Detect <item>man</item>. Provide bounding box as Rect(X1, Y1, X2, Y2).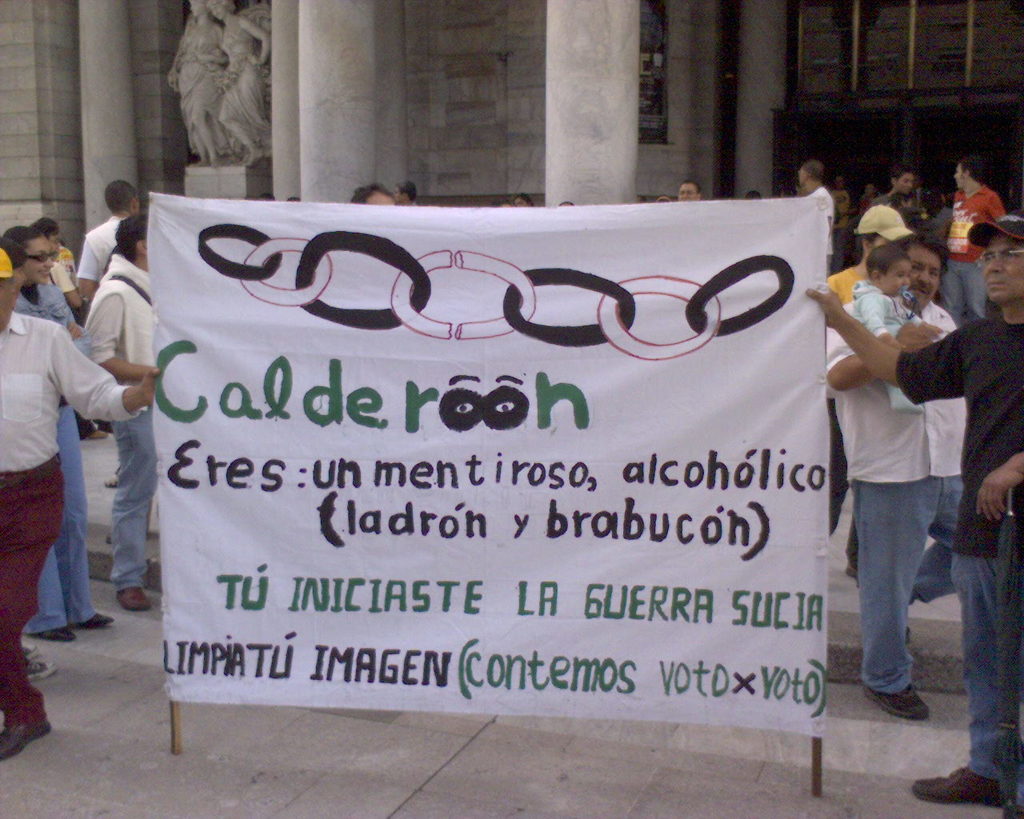
Rect(824, 235, 969, 721).
